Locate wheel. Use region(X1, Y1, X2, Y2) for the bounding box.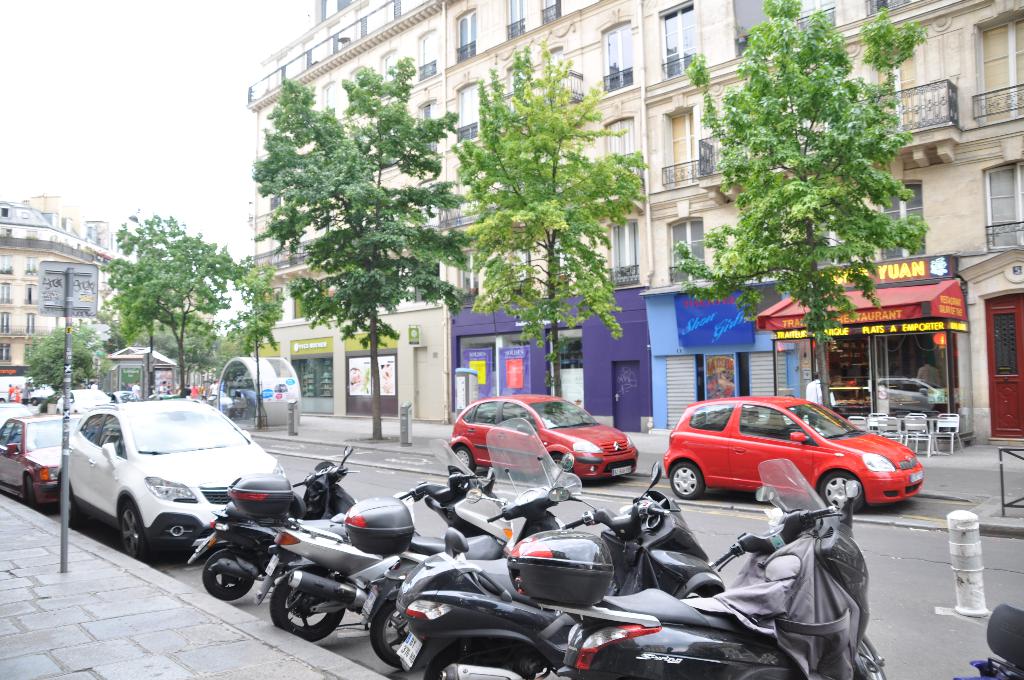
region(548, 453, 575, 485).
